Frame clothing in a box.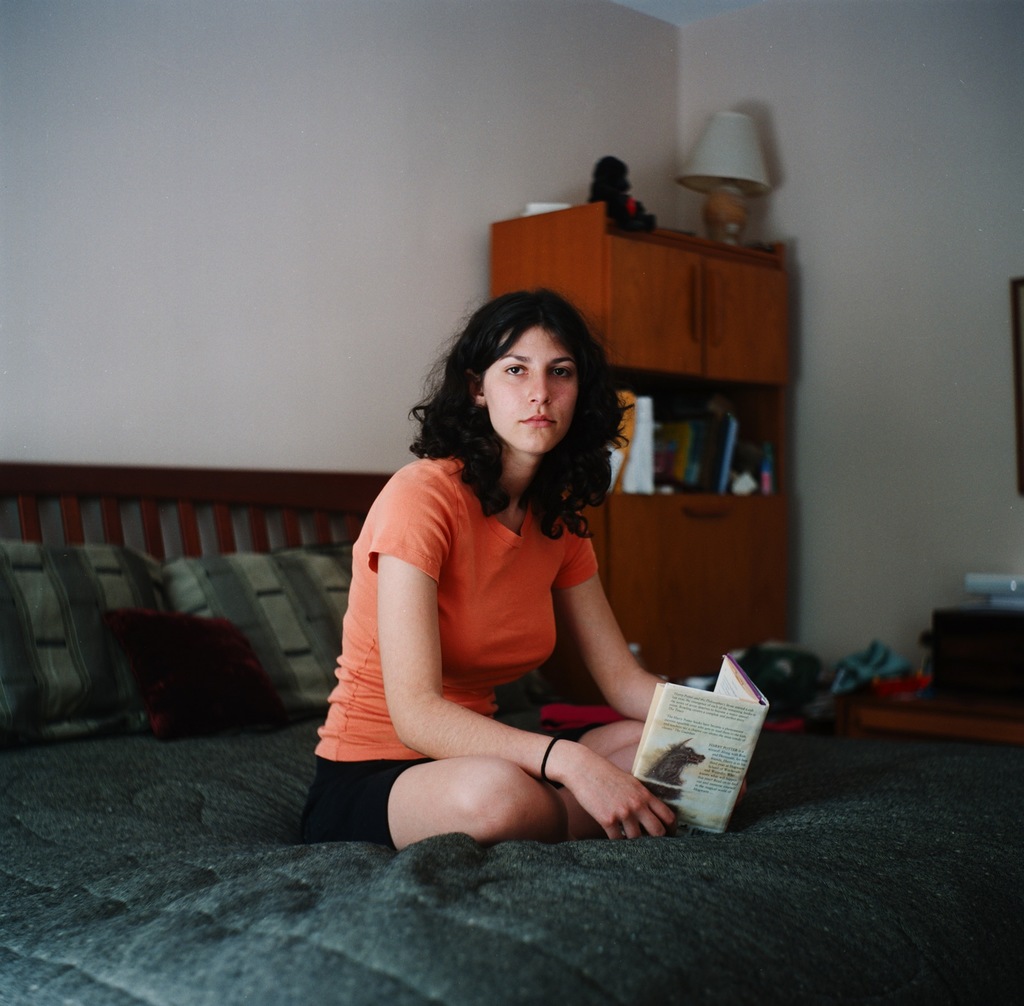
crop(290, 442, 608, 826).
